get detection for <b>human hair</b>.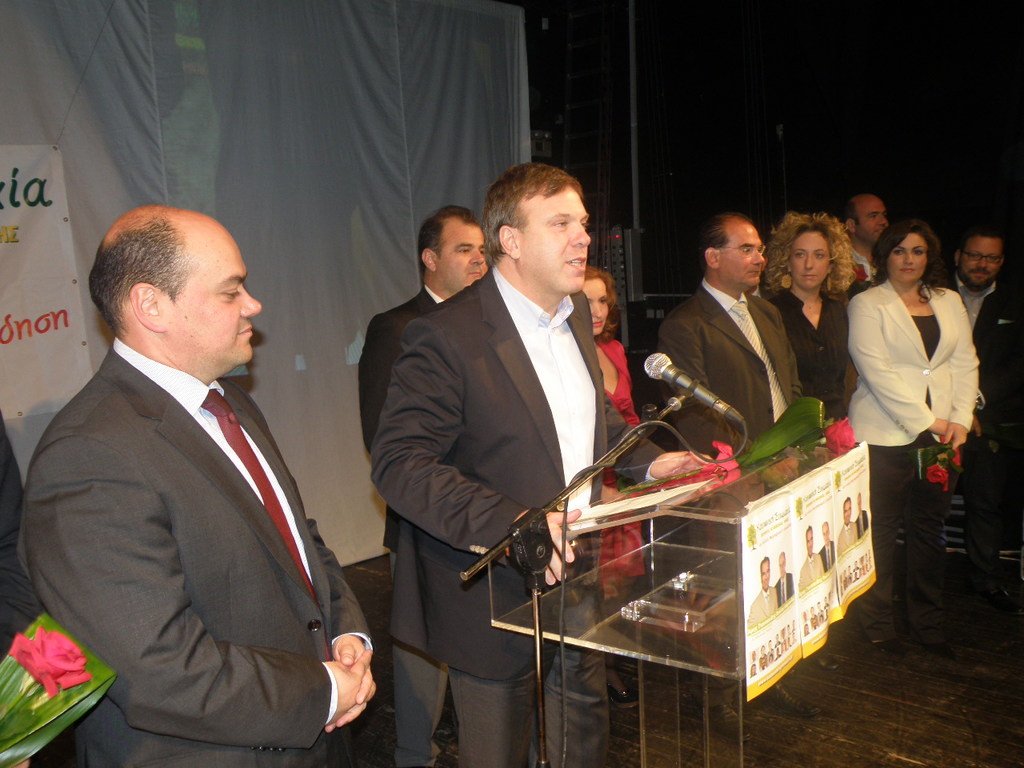
Detection: <bbox>482, 162, 593, 270</bbox>.
